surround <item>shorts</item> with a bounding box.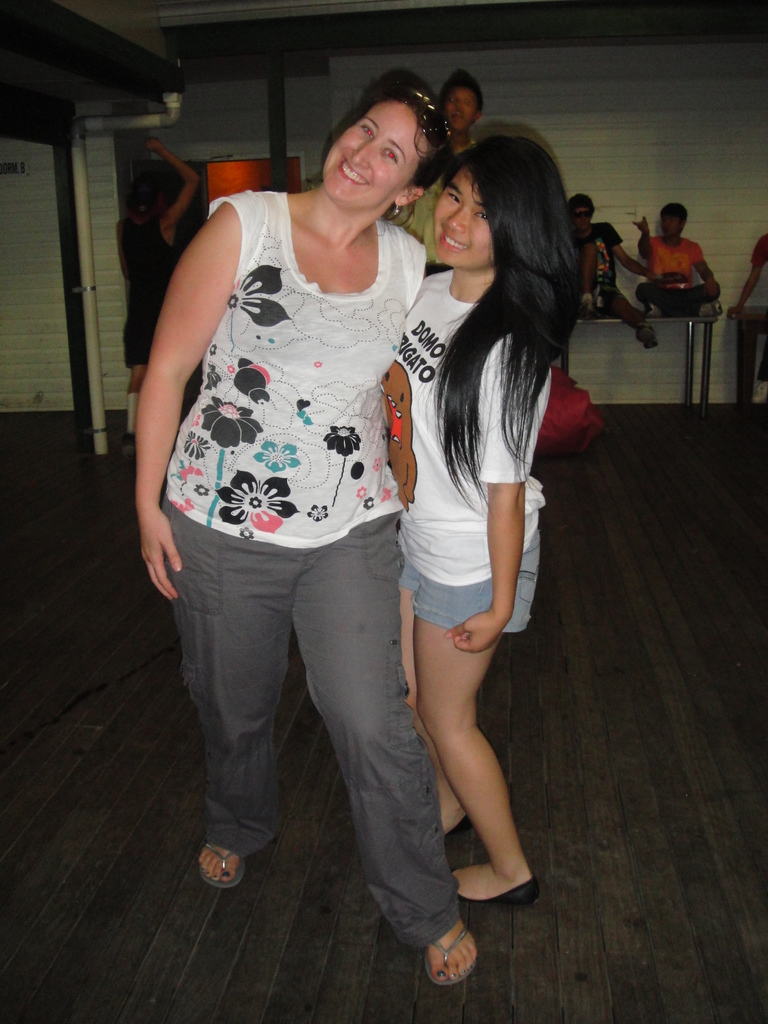
{"x1": 403, "y1": 487, "x2": 561, "y2": 639}.
